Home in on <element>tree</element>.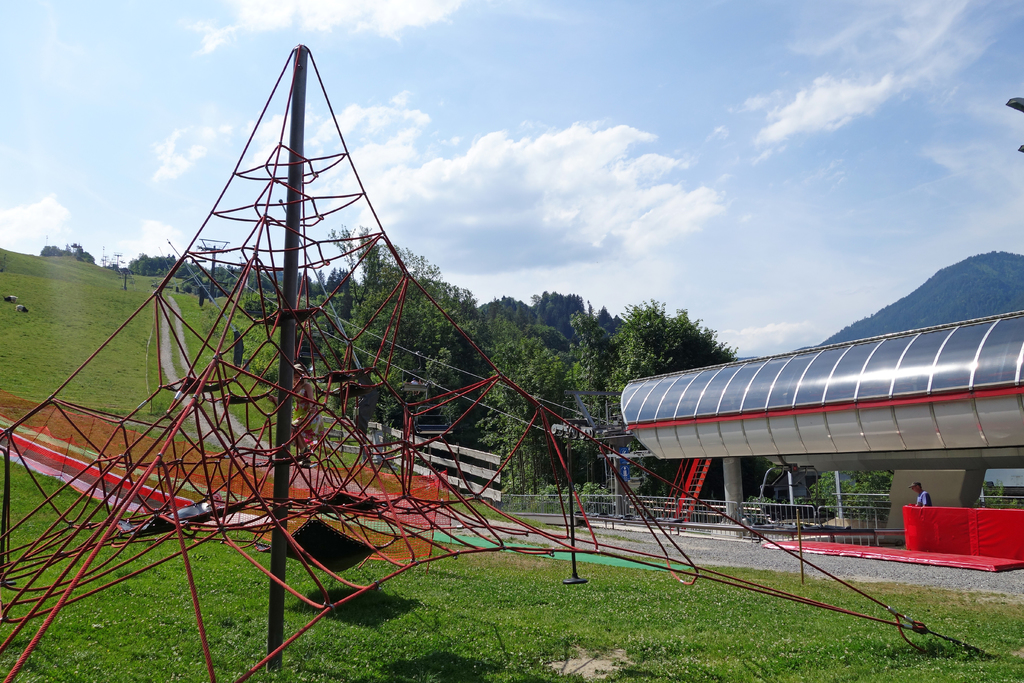
Homed in at select_region(37, 243, 71, 257).
